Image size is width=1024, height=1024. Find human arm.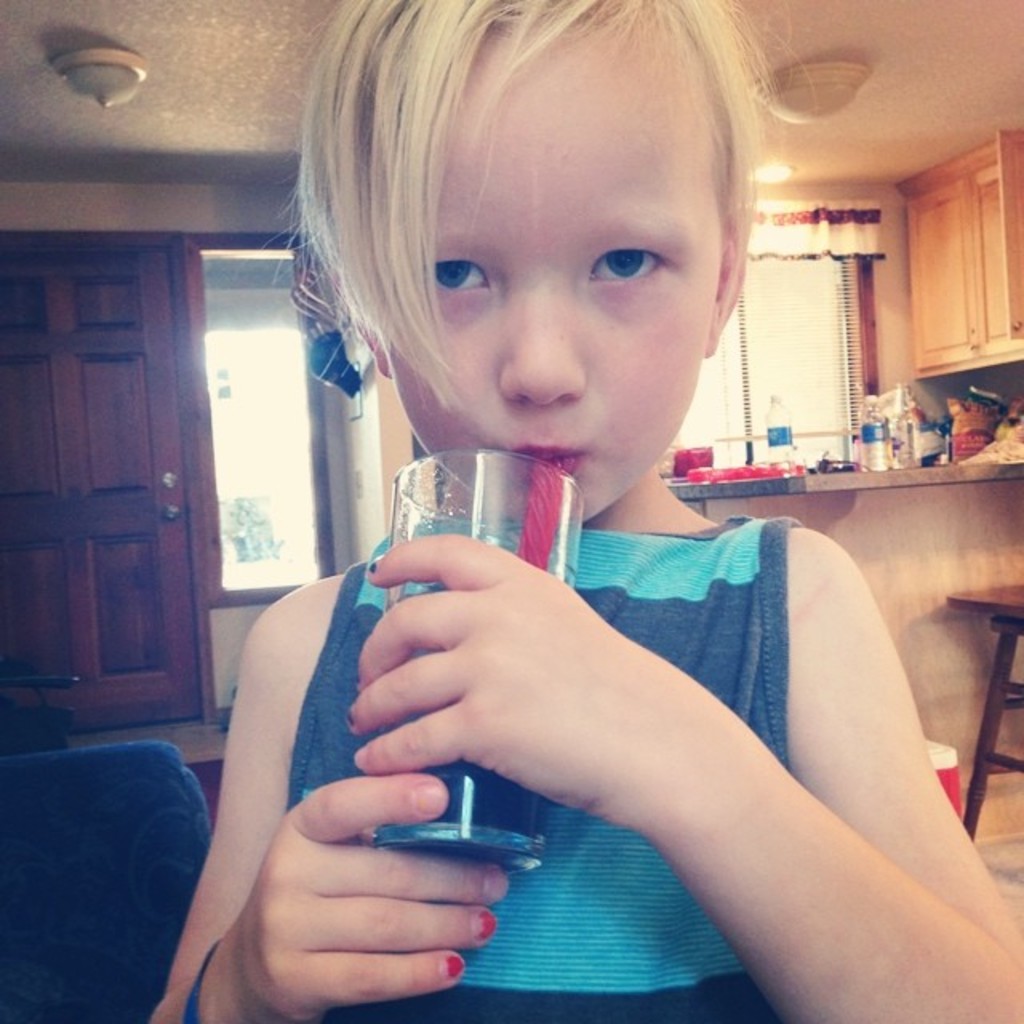
left=158, top=634, right=554, bottom=1023.
